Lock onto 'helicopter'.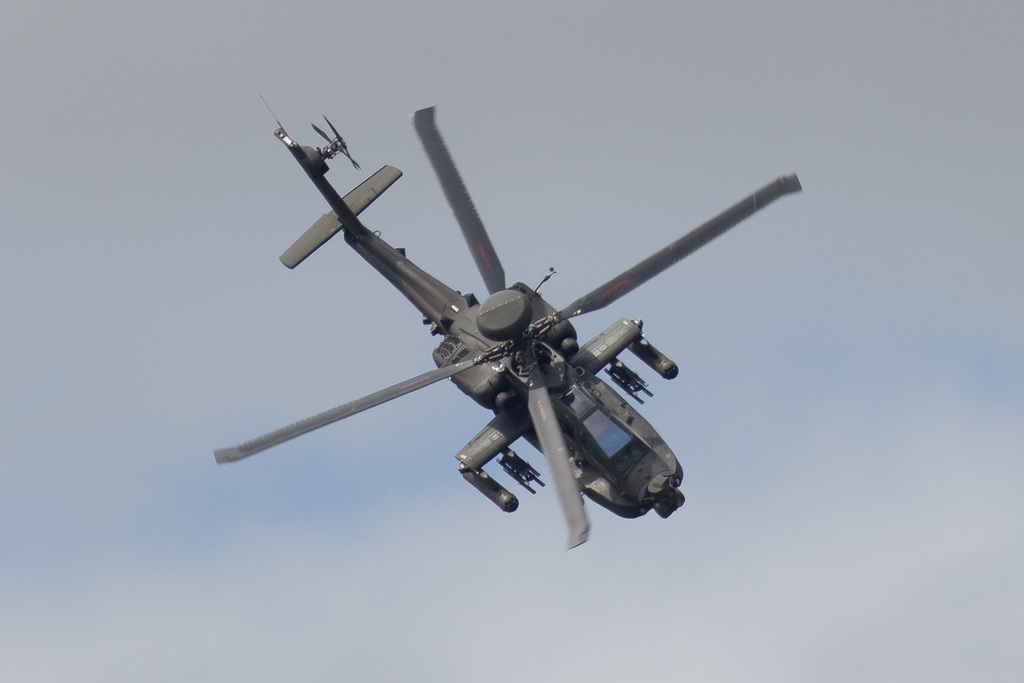
Locked: l=214, t=92, r=804, b=552.
